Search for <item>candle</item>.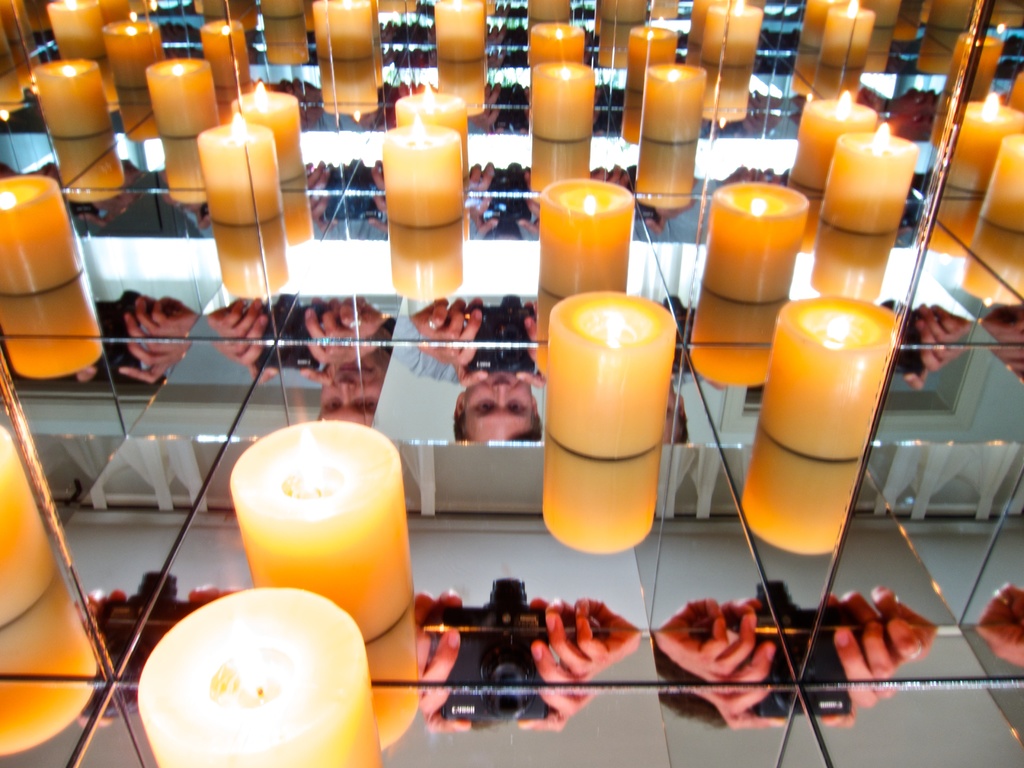
Found at box(44, 0, 105, 53).
